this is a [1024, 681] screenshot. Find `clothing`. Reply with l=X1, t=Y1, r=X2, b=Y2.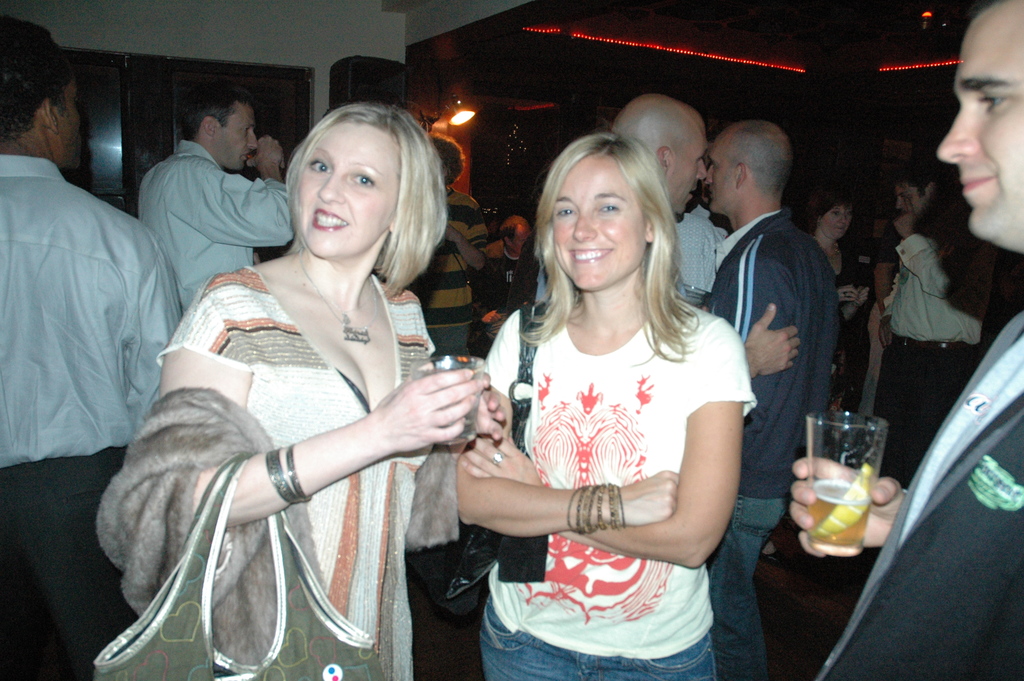
l=163, t=261, r=433, b=680.
